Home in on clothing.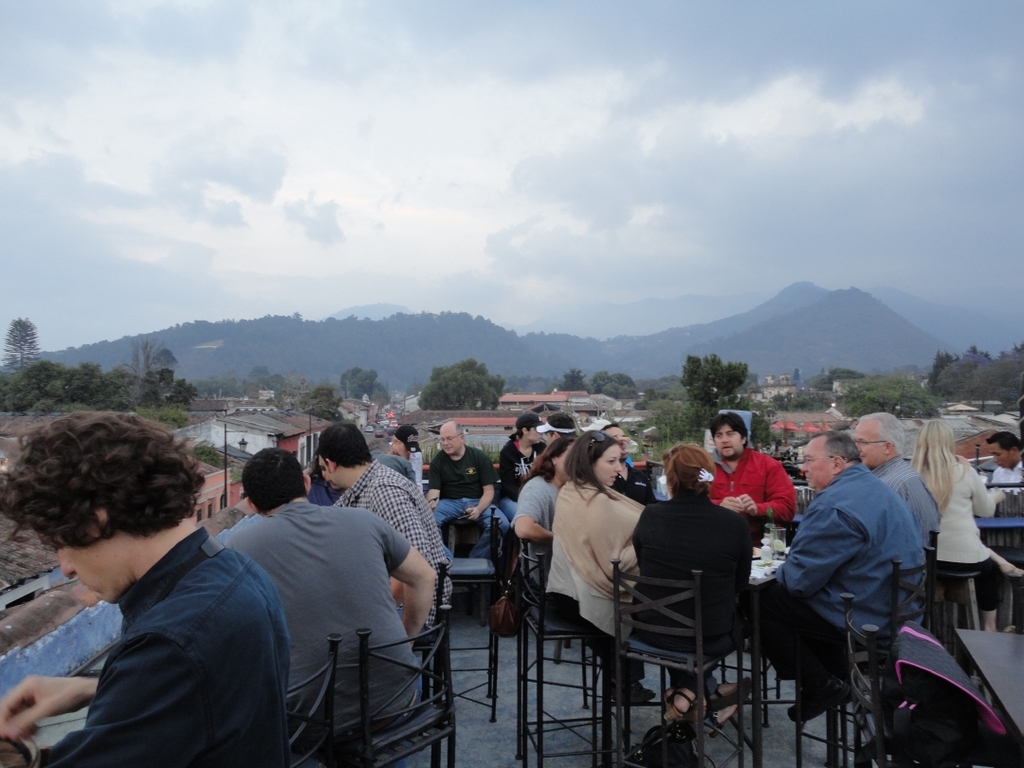
Homed in at 631,487,757,701.
